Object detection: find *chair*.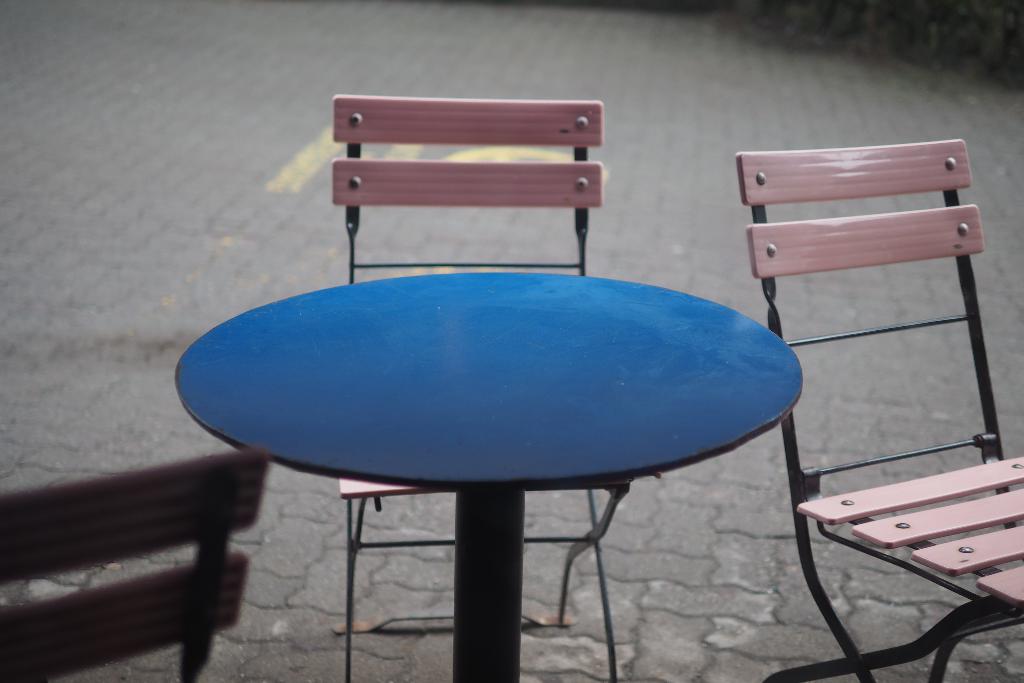
Rect(714, 92, 1023, 670).
